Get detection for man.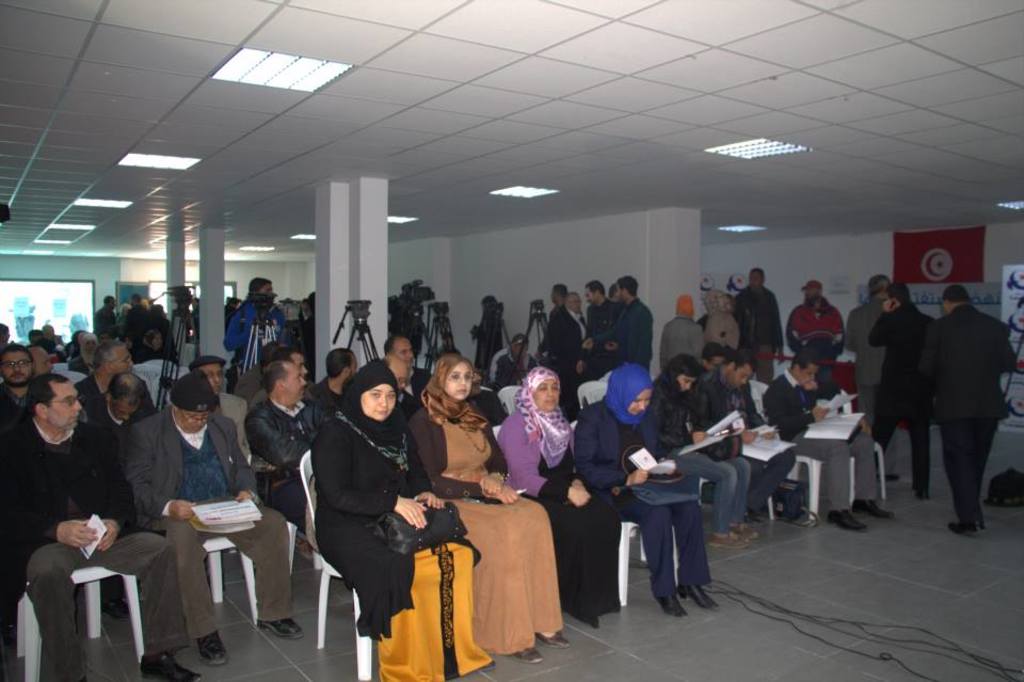
Detection: (x1=538, y1=283, x2=566, y2=356).
